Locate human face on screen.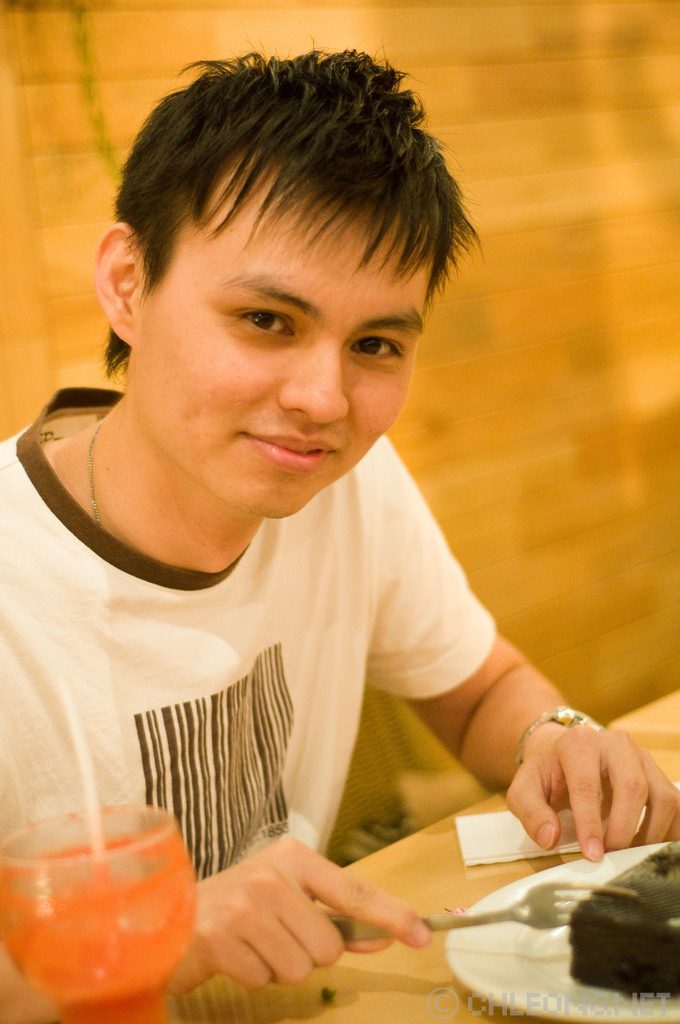
On screen at (134, 166, 426, 519).
